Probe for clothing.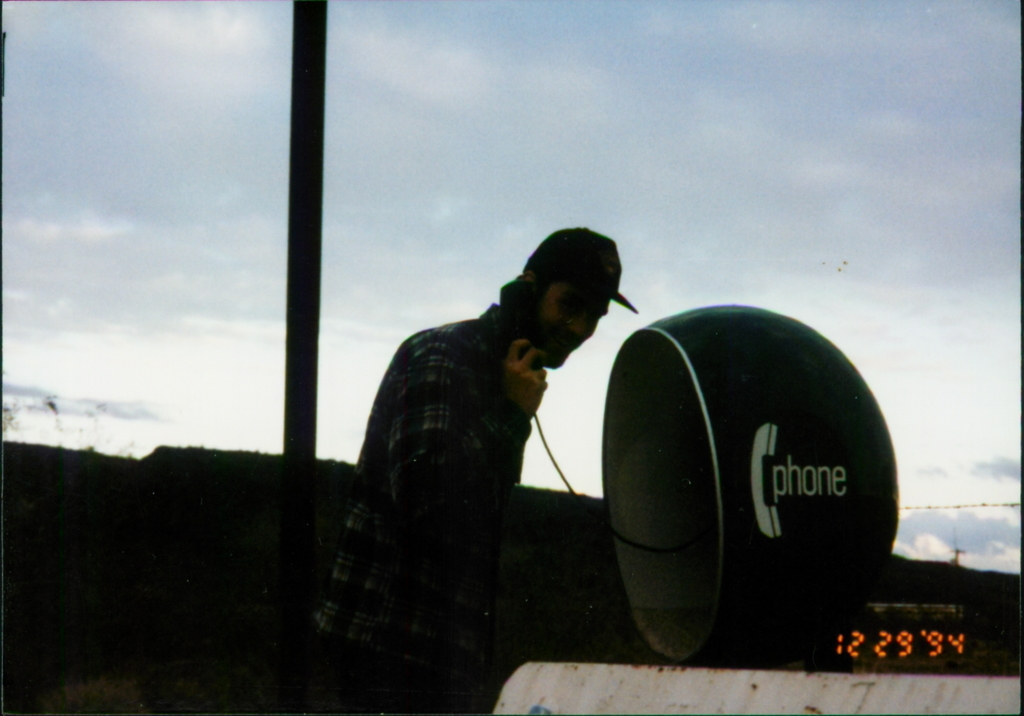
Probe result: rect(315, 302, 553, 715).
